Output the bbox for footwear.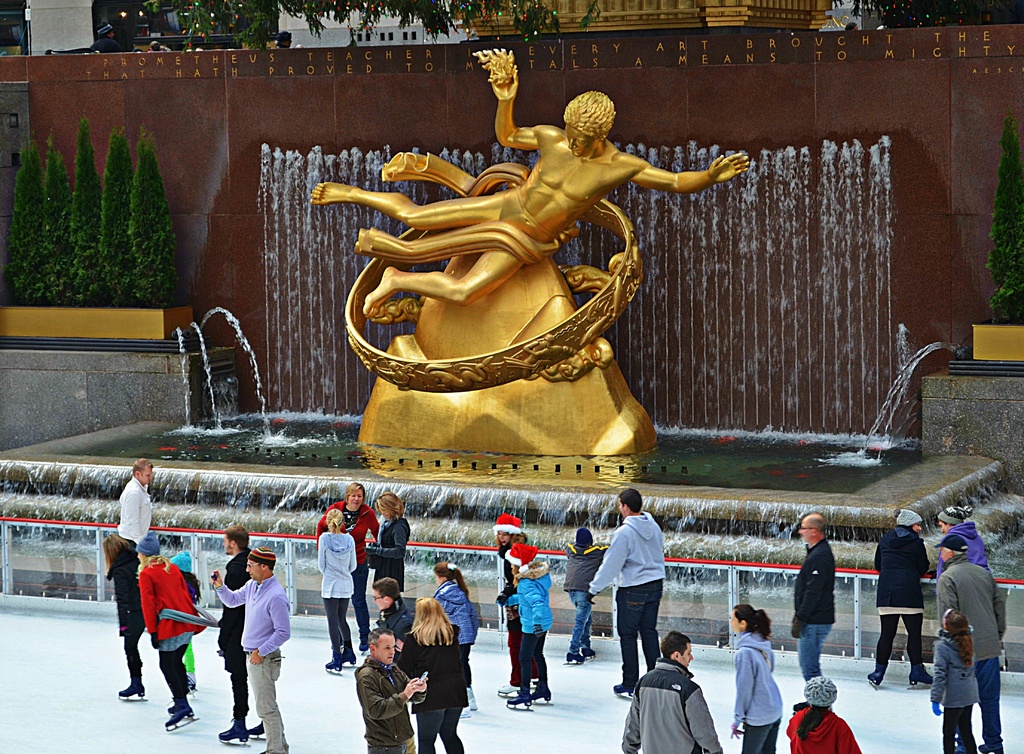
rect(218, 716, 252, 742).
